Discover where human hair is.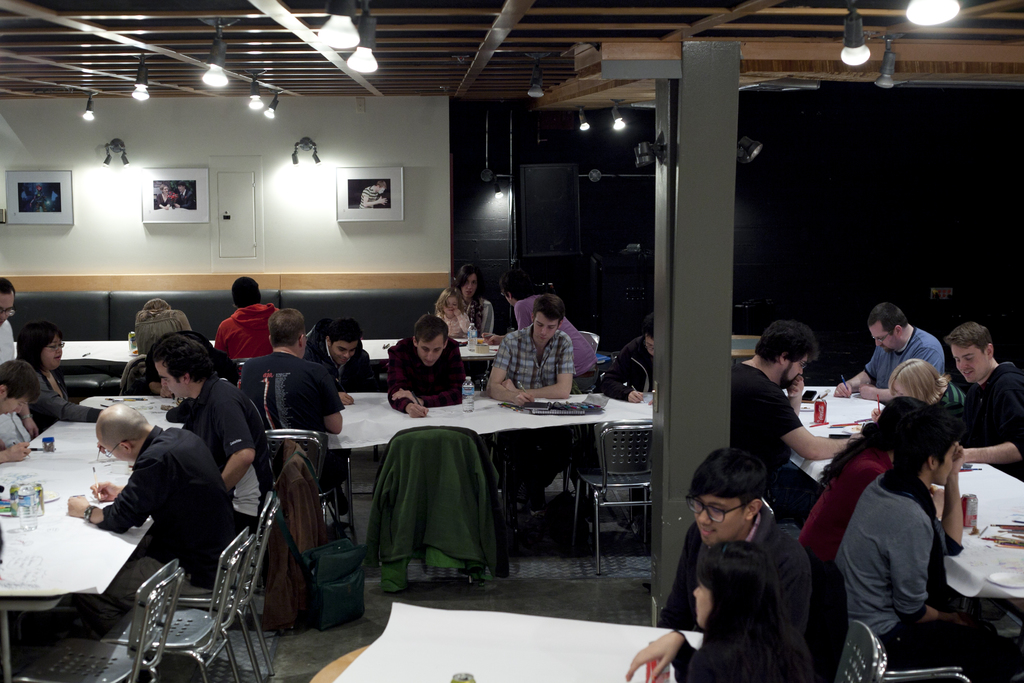
Discovered at l=17, t=317, r=64, b=361.
